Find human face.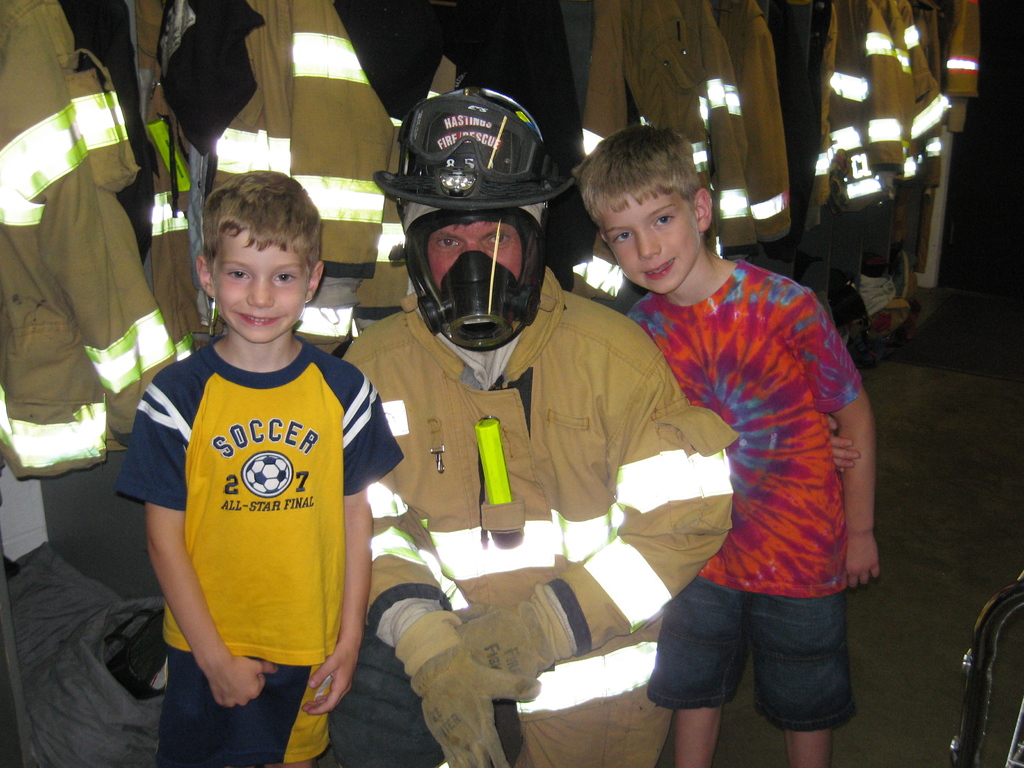
{"left": 431, "top": 220, "right": 521, "bottom": 288}.
